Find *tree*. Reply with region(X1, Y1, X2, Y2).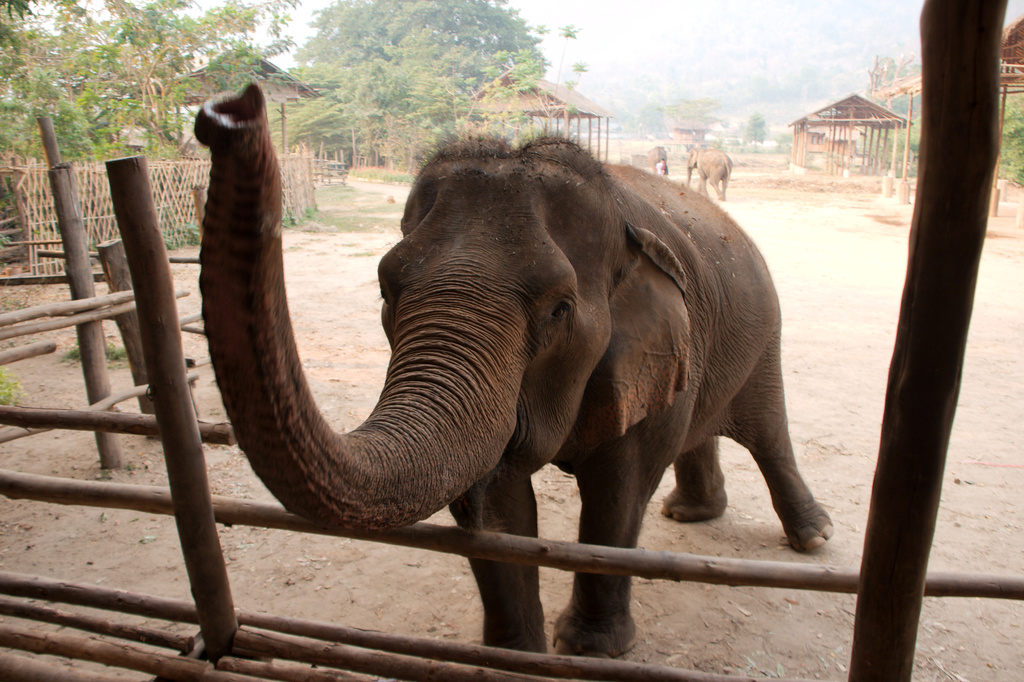
region(744, 108, 770, 154).
